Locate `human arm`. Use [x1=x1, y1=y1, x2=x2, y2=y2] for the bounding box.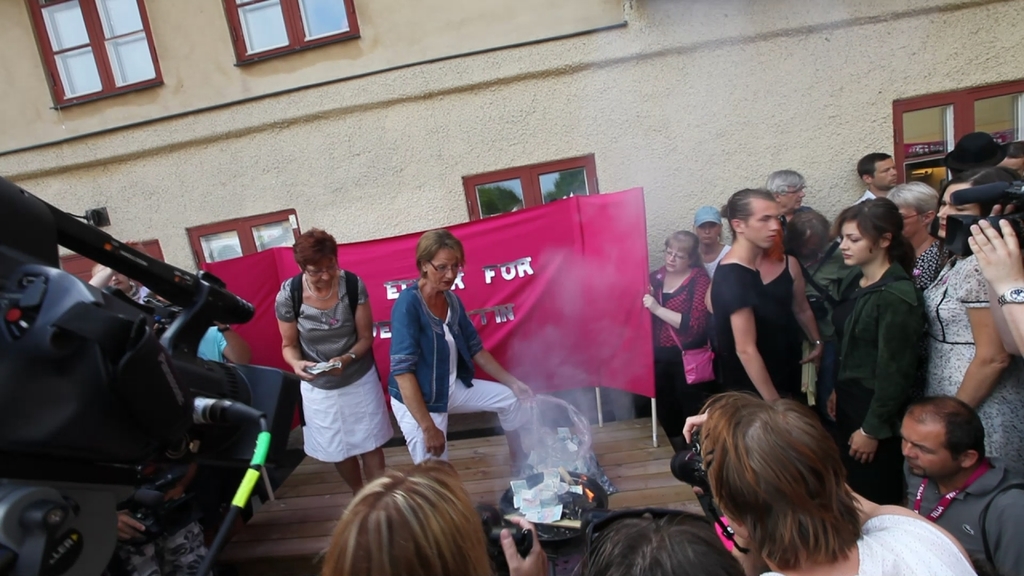
[x1=493, y1=510, x2=551, y2=575].
